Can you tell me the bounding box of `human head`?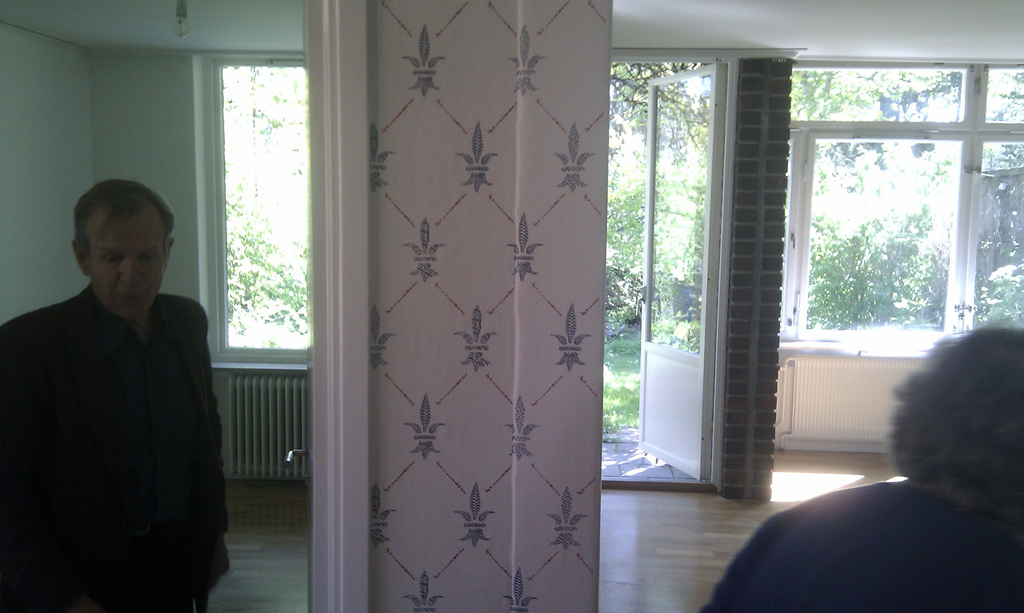
l=888, t=321, r=1023, b=527.
